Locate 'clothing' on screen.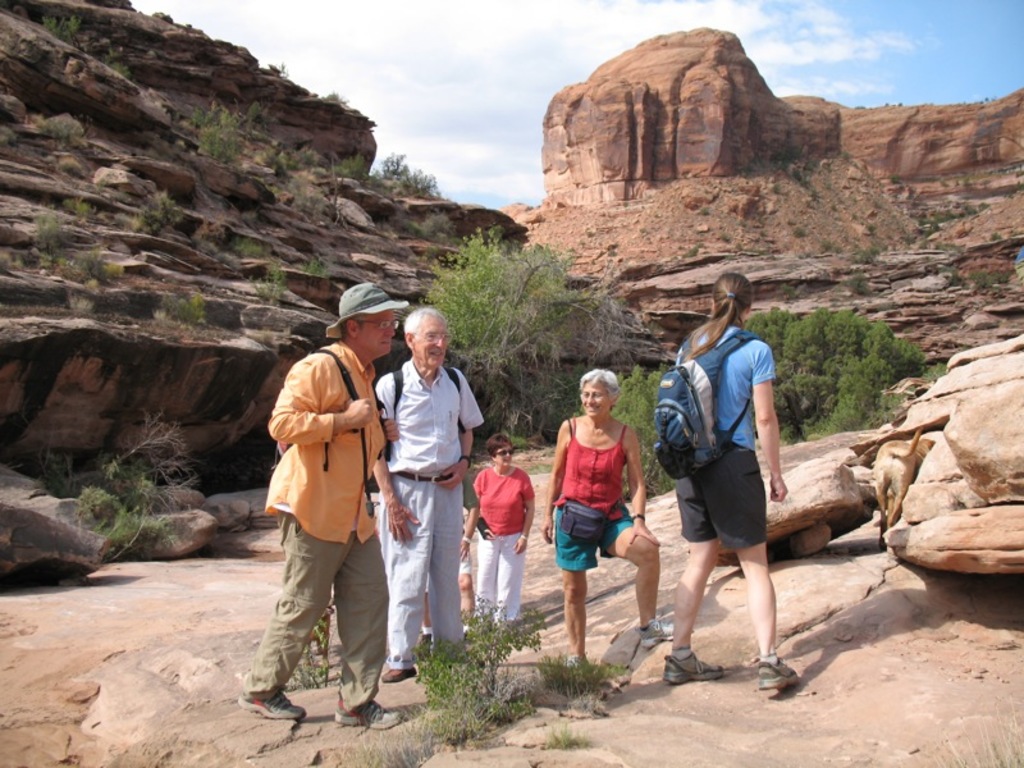
On screen at pyautogui.locateOnScreen(352, 358, 489, 668).
